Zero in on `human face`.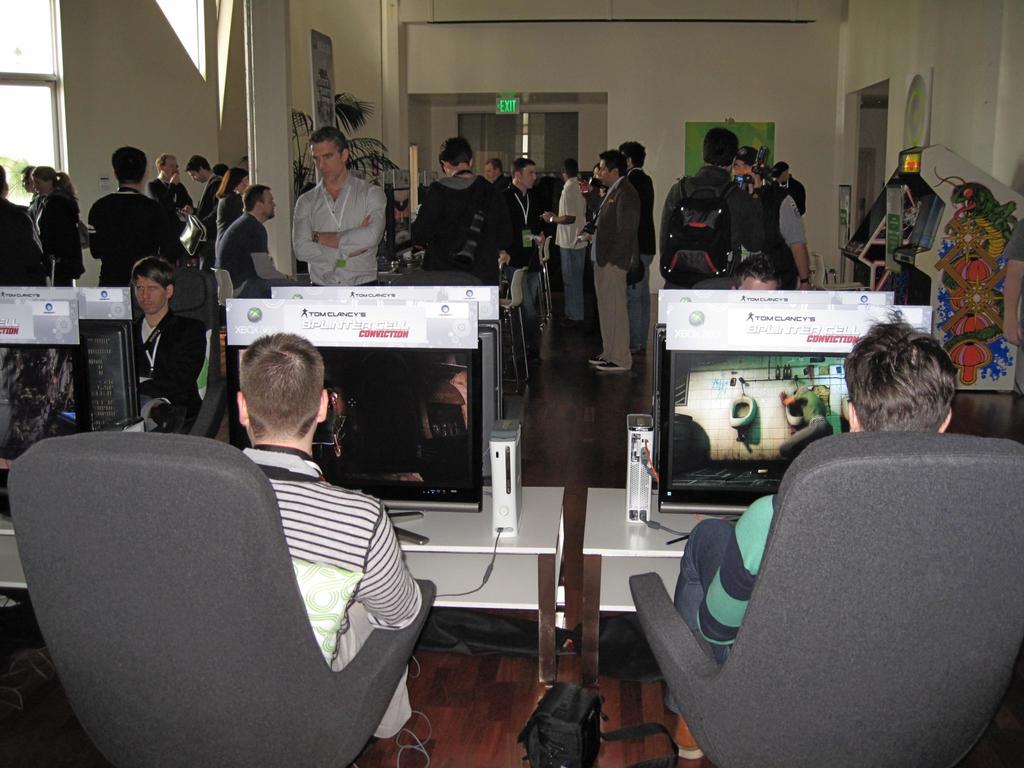
Zeroed in: [733,157,756,187].
